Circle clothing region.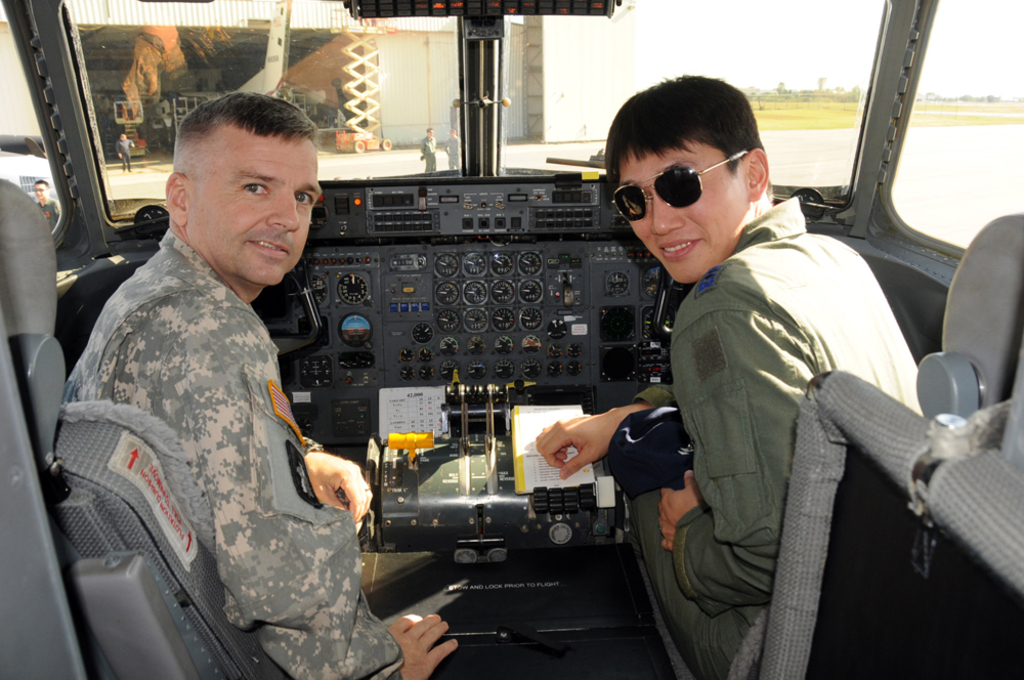
Region: region(52, 180, 379, 649).
